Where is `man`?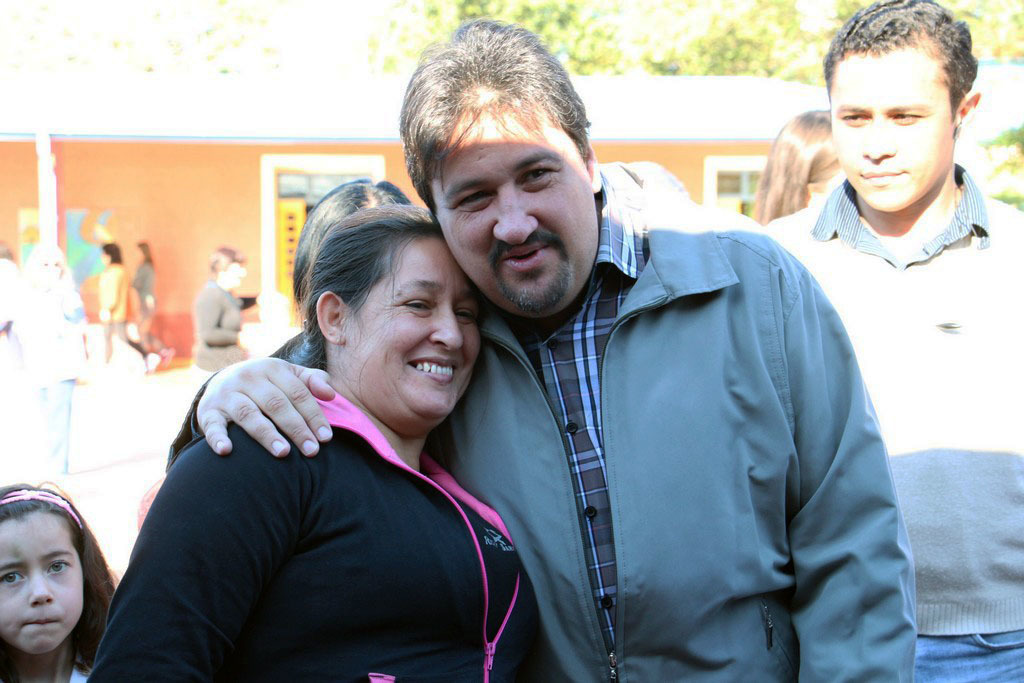
(247,65,902,677).
